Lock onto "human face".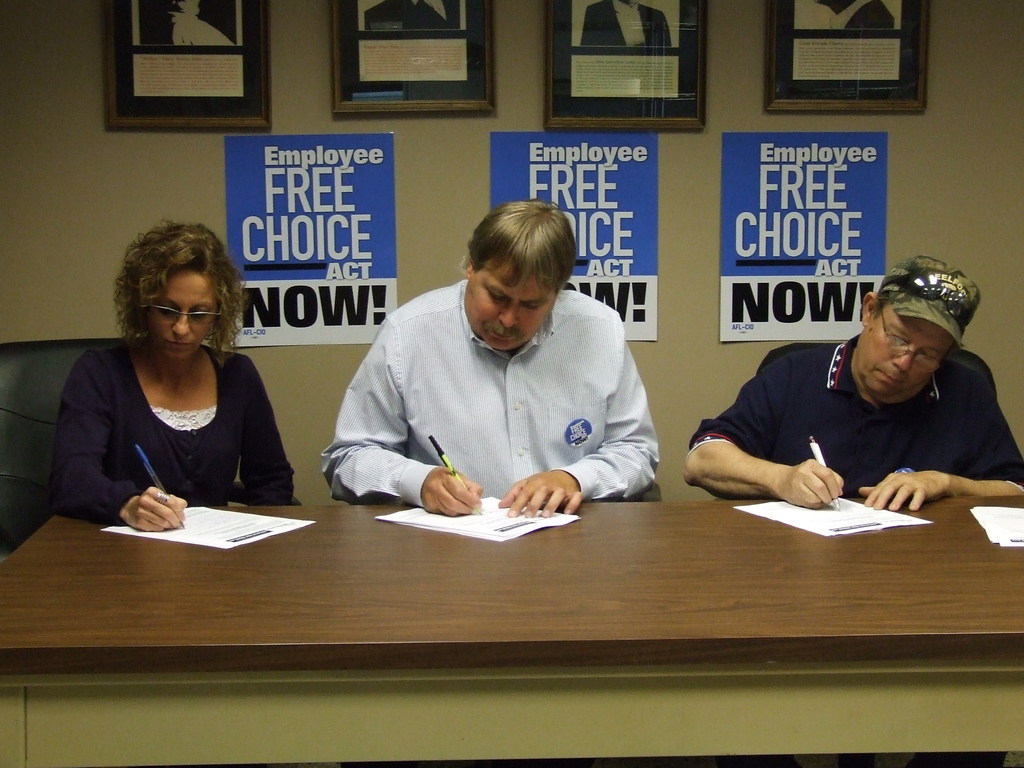
Locked: rect(463, 262, 552, 352).
